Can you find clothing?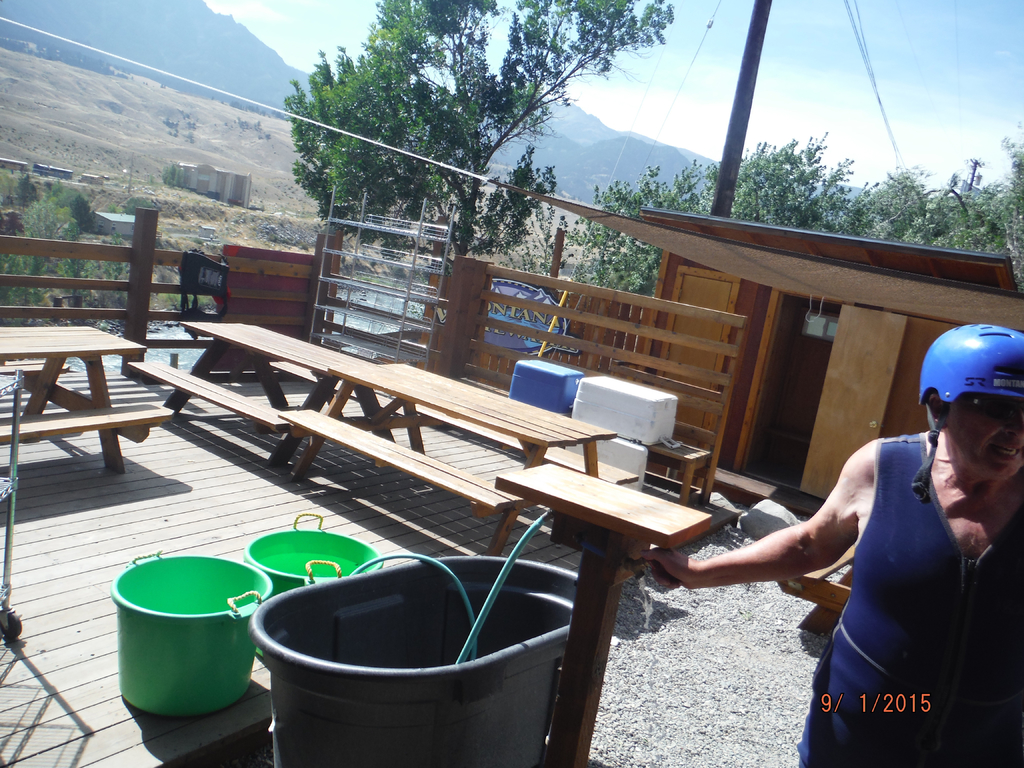
Yes, bounding box: [left=799, top=429, right=989, bottom=721].
